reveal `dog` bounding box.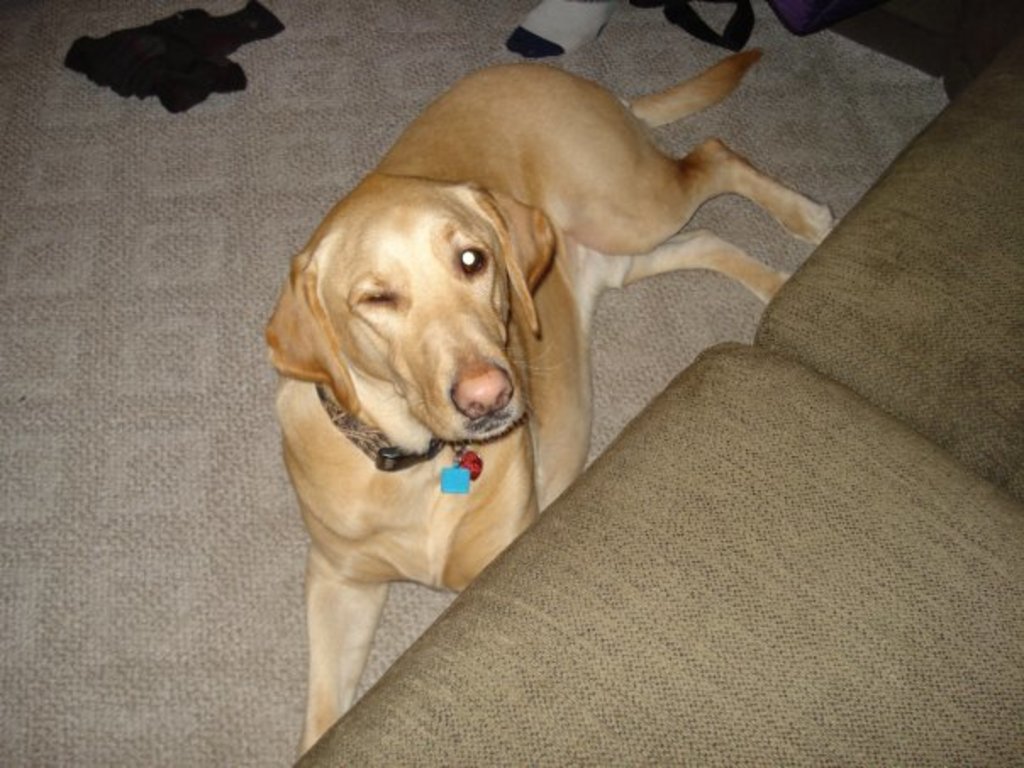
Revealed: 263/47/841/760.
